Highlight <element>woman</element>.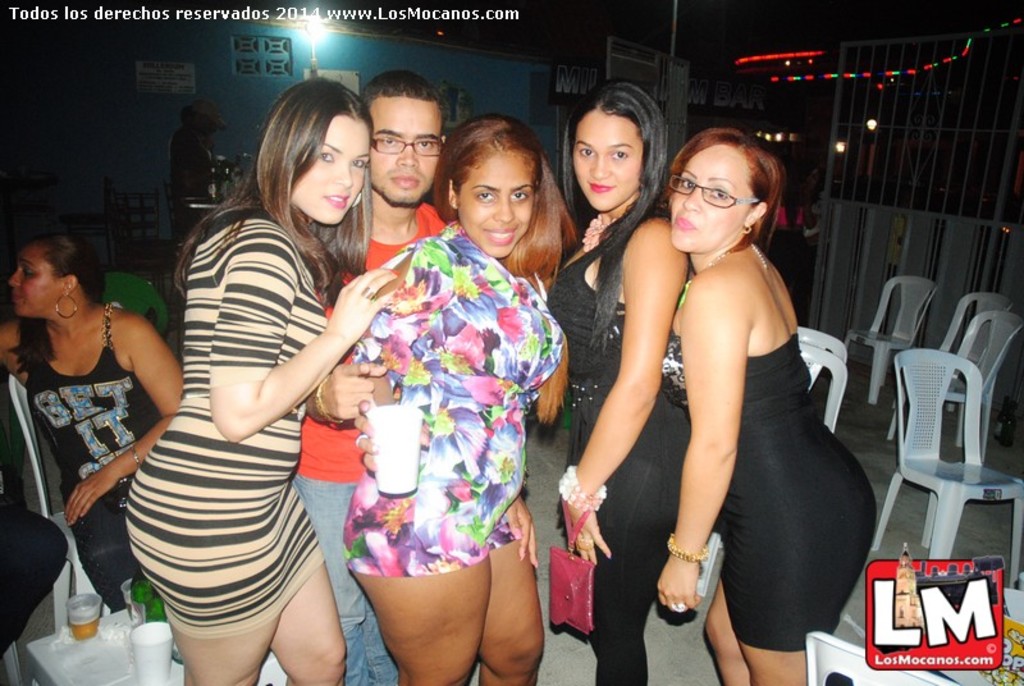
Highlighted region: 628:104:860:685.
